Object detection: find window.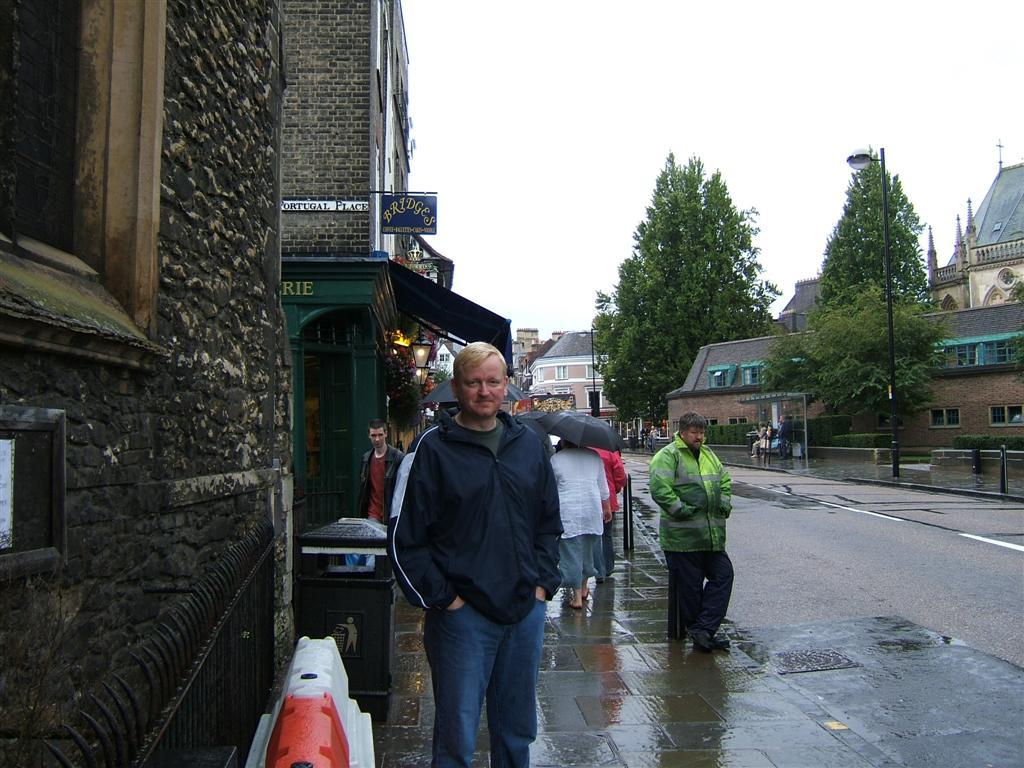
740,364,767,388.
